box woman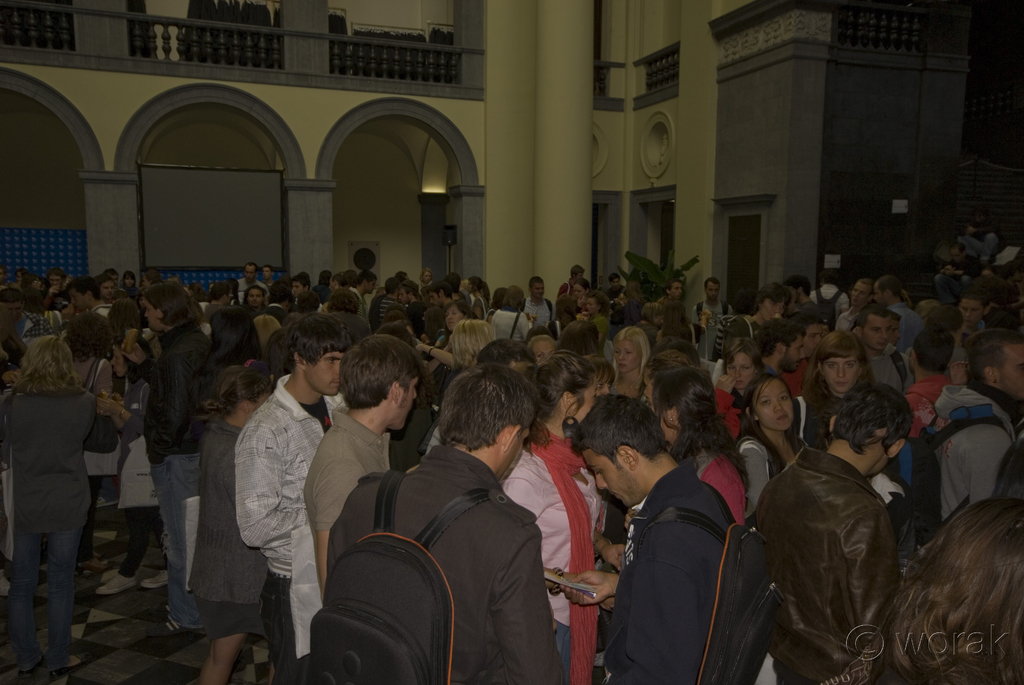
l=586, t=290, r=610, b=350
